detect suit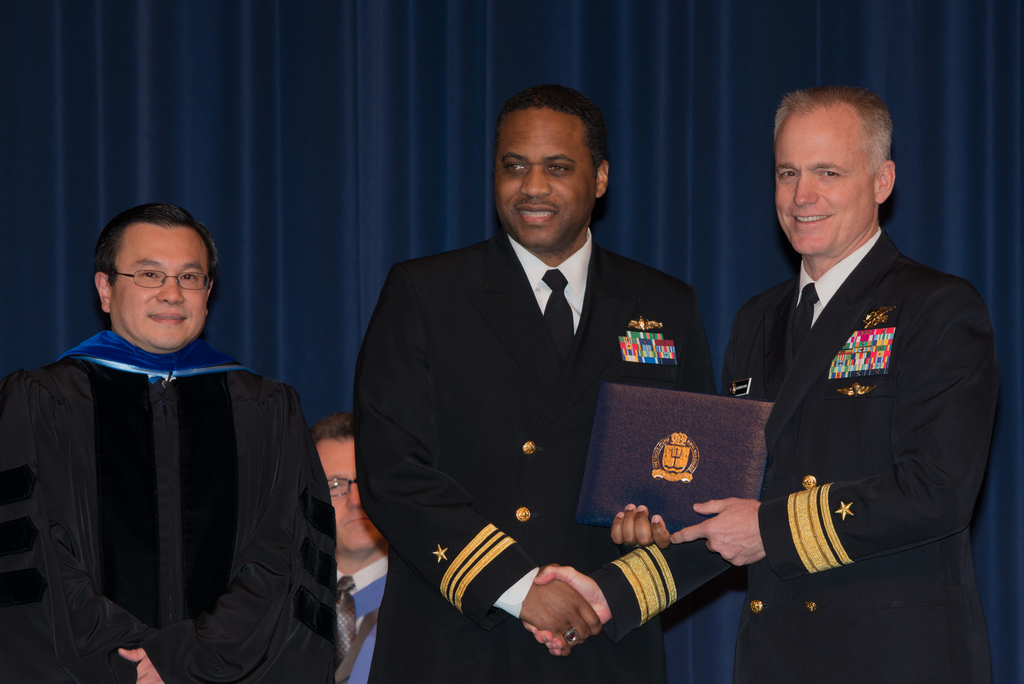
crop(721, 106, 998, 661)
